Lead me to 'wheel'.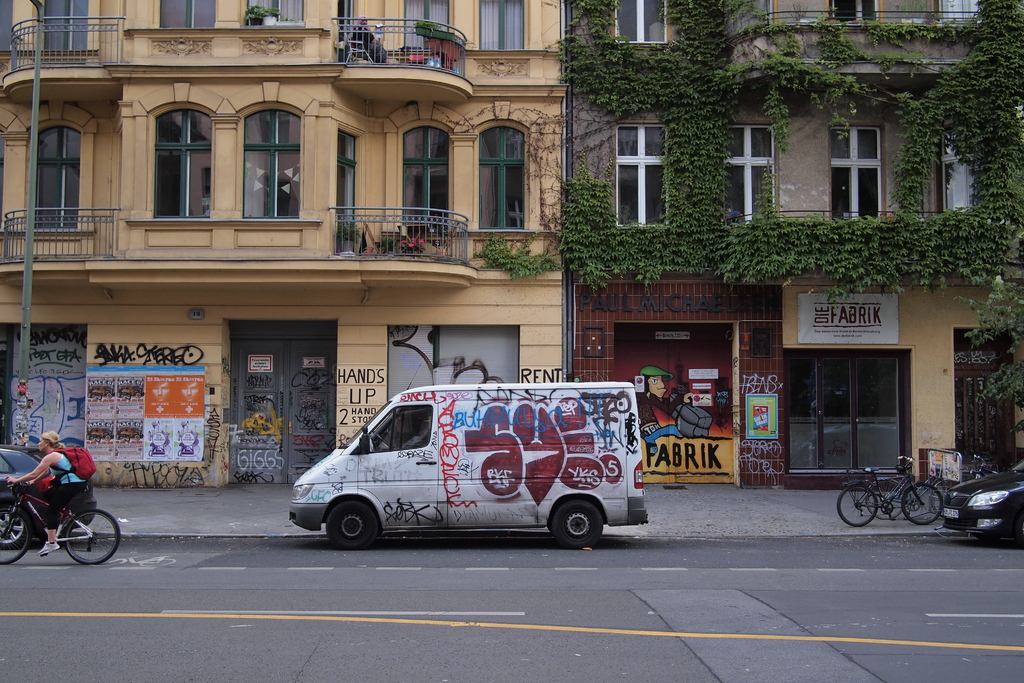
Lead to left=0, top=508, right=26, bottom=567.
